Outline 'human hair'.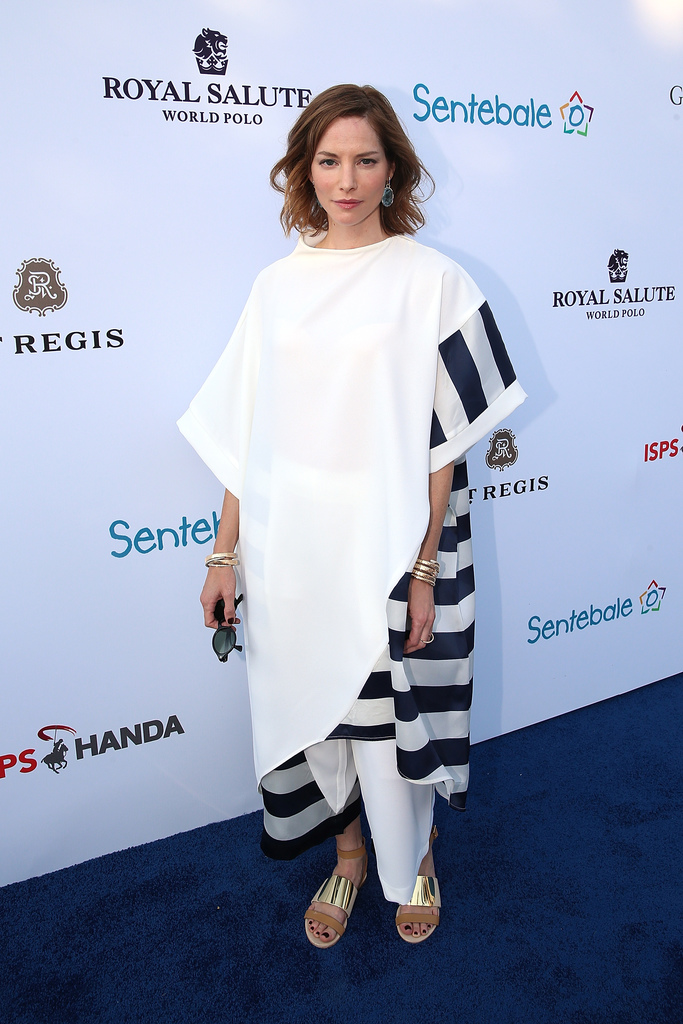
Outline: <region>269, 81, 436, 233</region>.
